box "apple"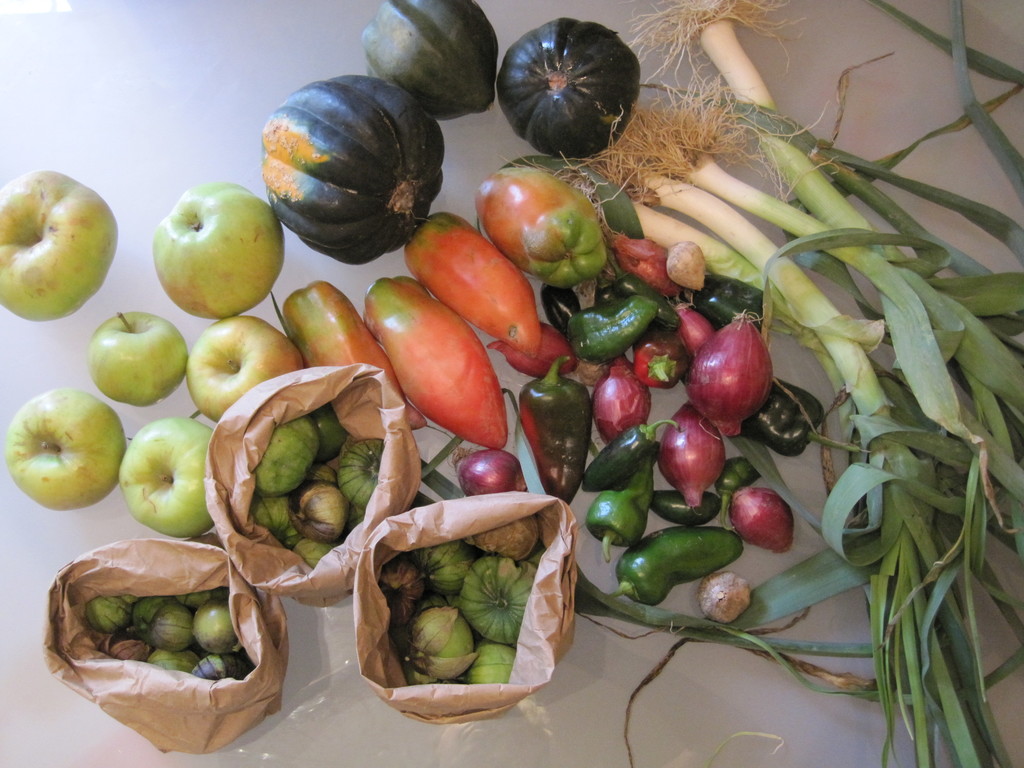
[0,166,120,321]
